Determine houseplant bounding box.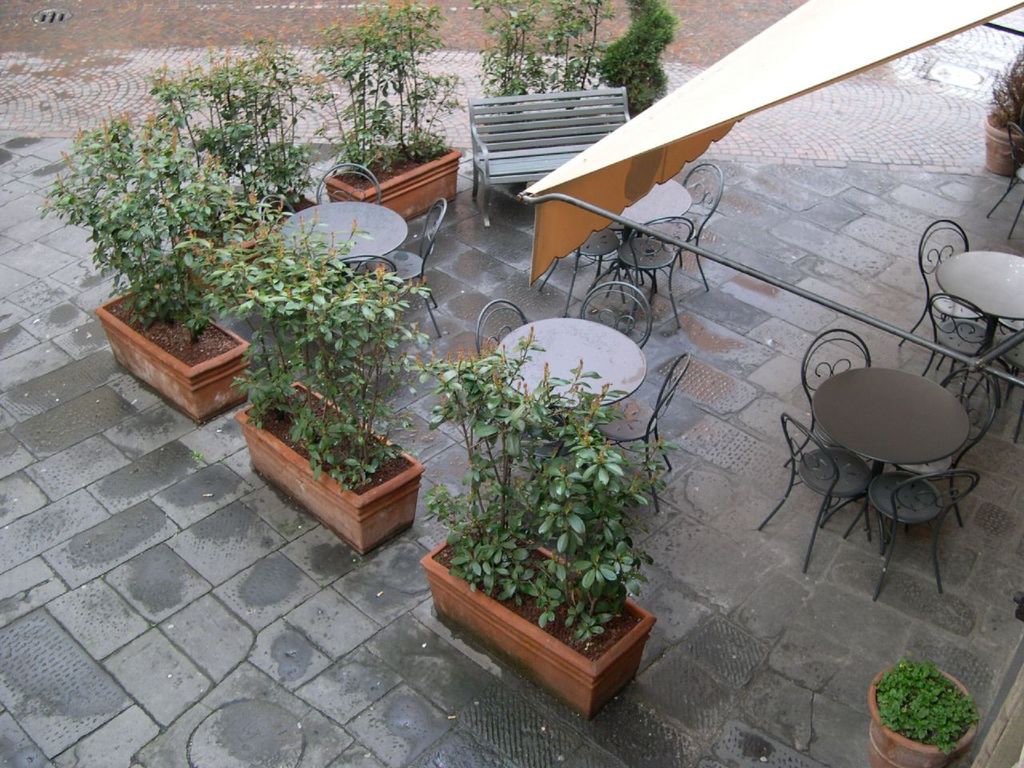
Determined: 45:117:259:419.
